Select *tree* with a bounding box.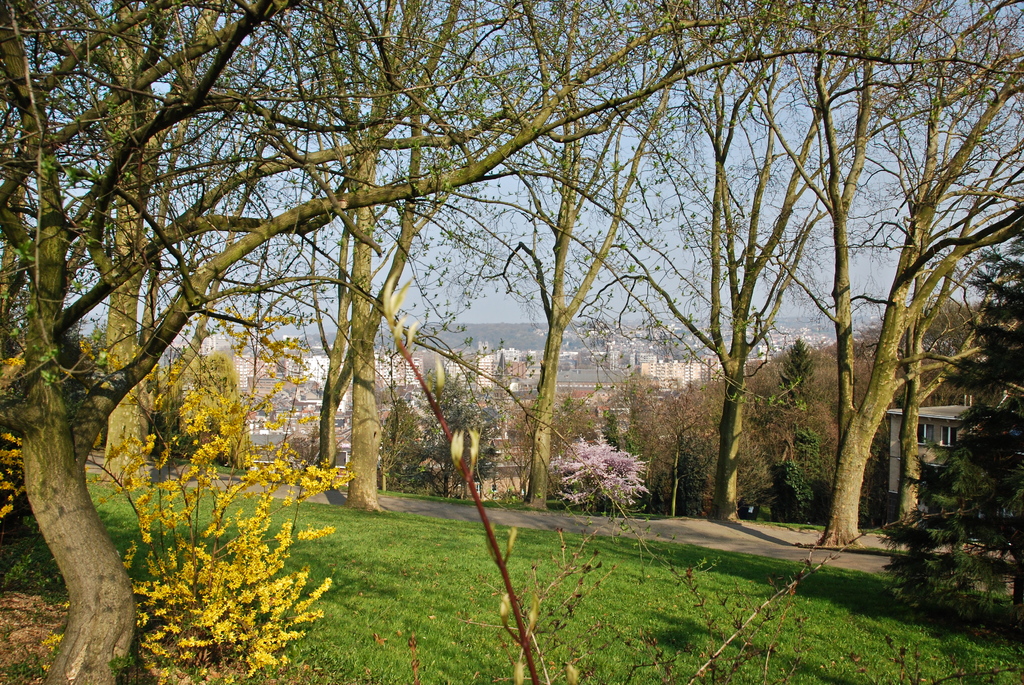
x1=0, y1=0, x2=1023, y2=684.
